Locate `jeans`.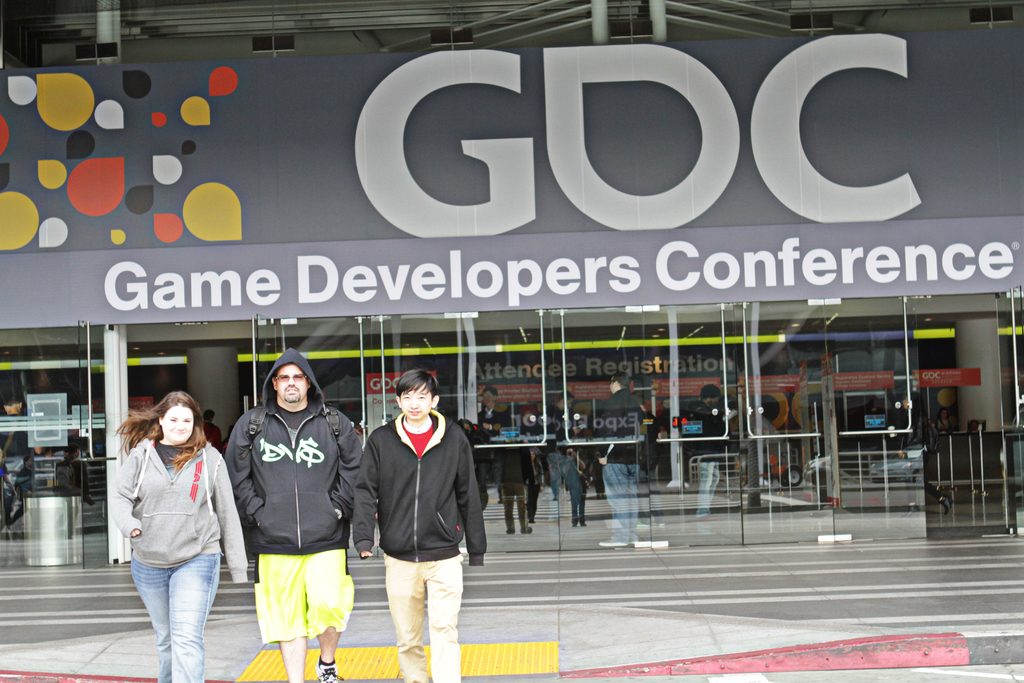
Bounding box: rect(132, 557, 214, 664).
